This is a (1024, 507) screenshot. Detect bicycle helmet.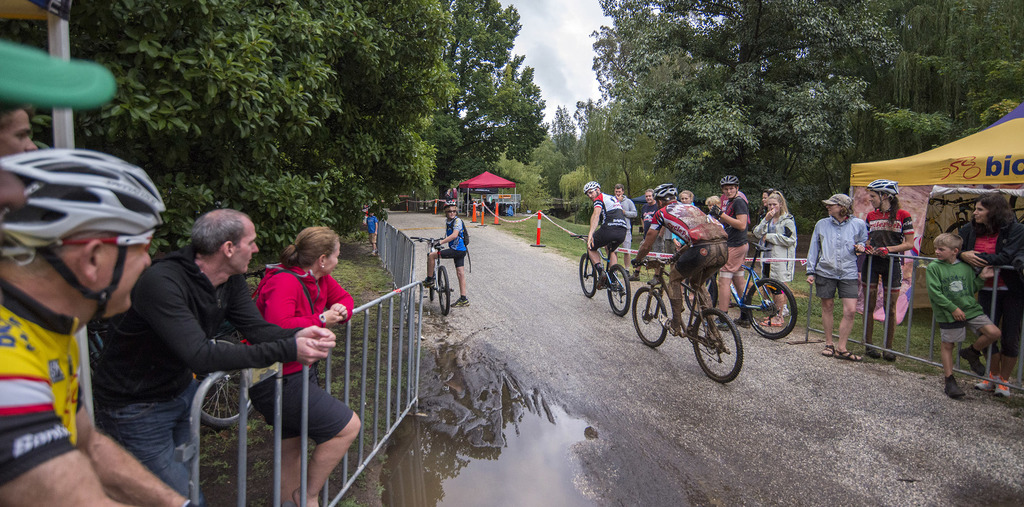
<box>718,175,738,187</box>.
